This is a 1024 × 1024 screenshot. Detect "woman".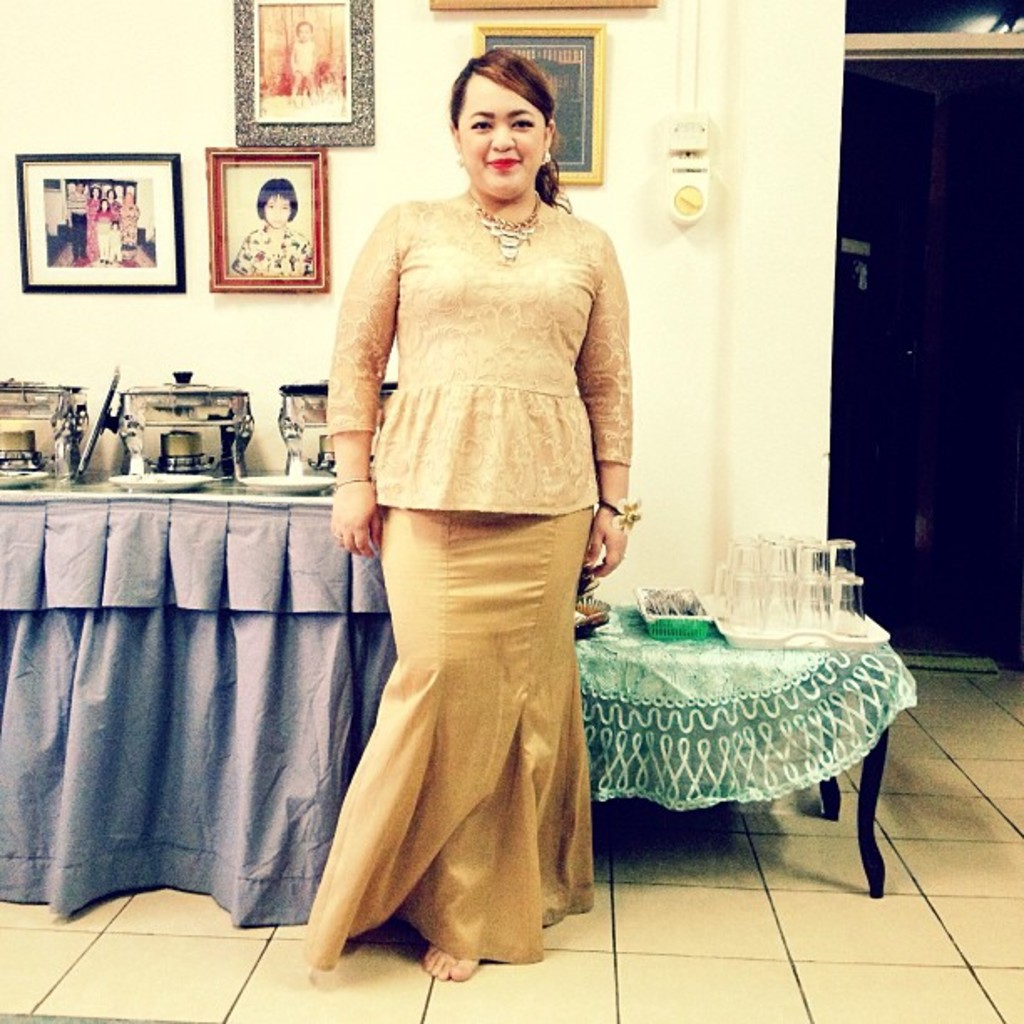
{"left": 294, "top": 45, "right": 658, "bottom": 997}.
